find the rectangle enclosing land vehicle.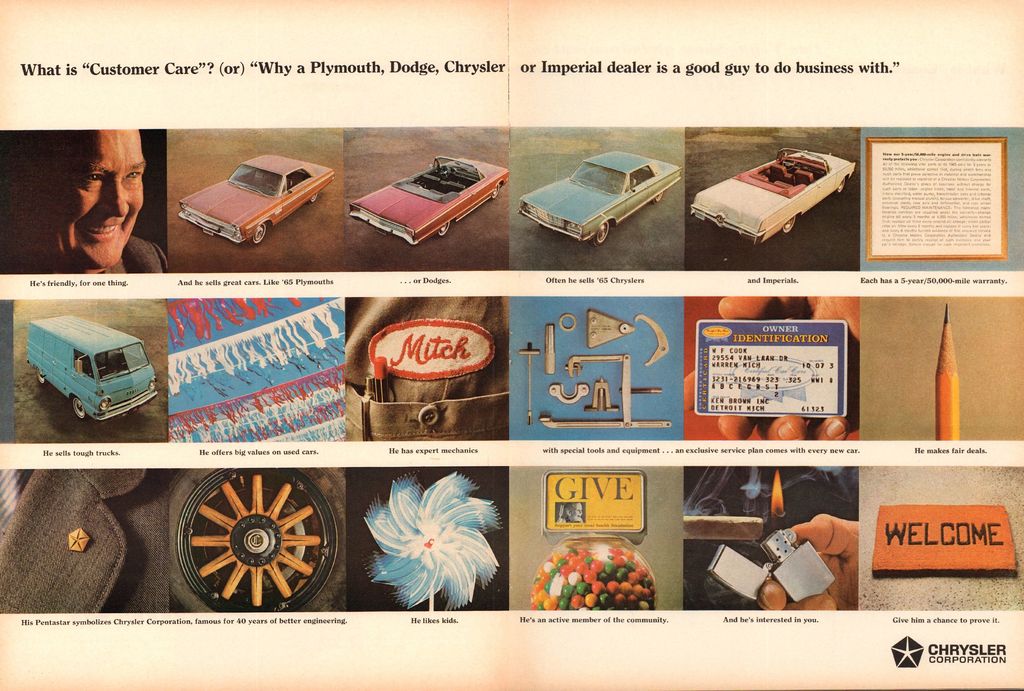
crop(515, 148, 680, 245).
